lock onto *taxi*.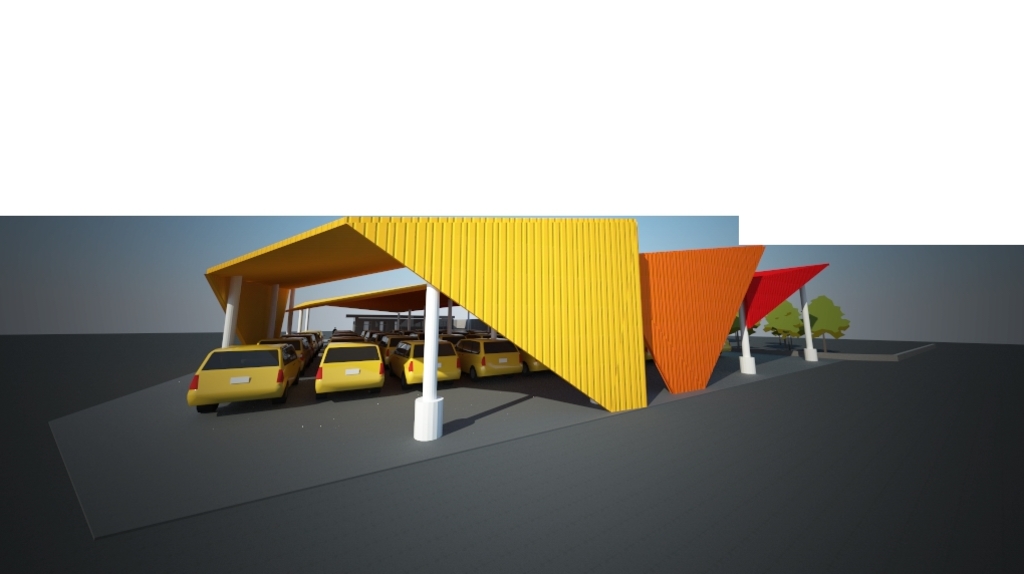
Locked: 457:333:517:382.
